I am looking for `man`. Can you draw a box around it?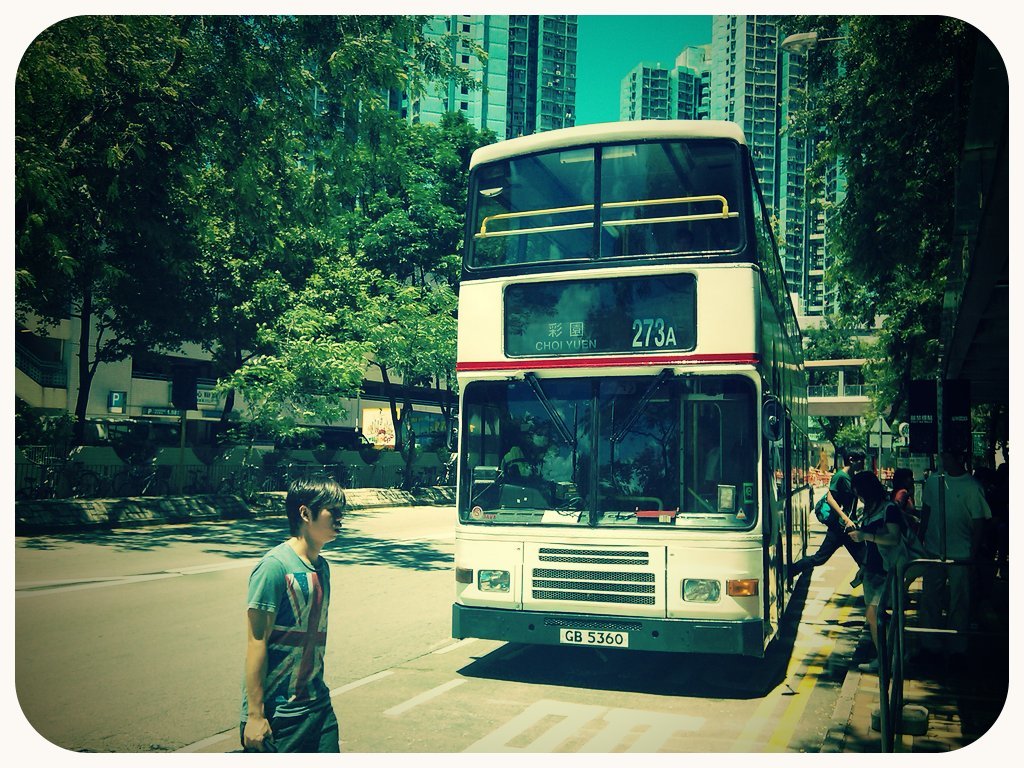
Sure, the bounding box is (235, 486, 351, 752).
